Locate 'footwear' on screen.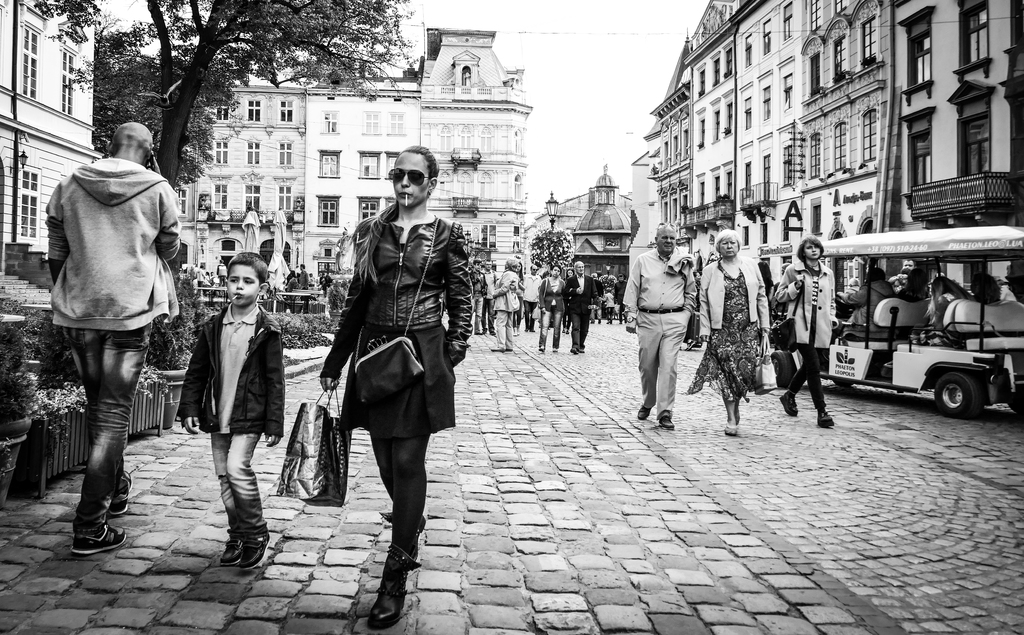
On screen at region(381, 510, 419, 534).
